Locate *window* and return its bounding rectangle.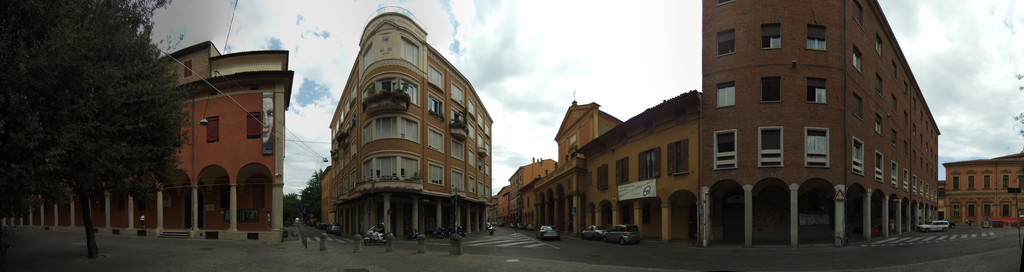
<box>1017,175,1023,193</box>.
